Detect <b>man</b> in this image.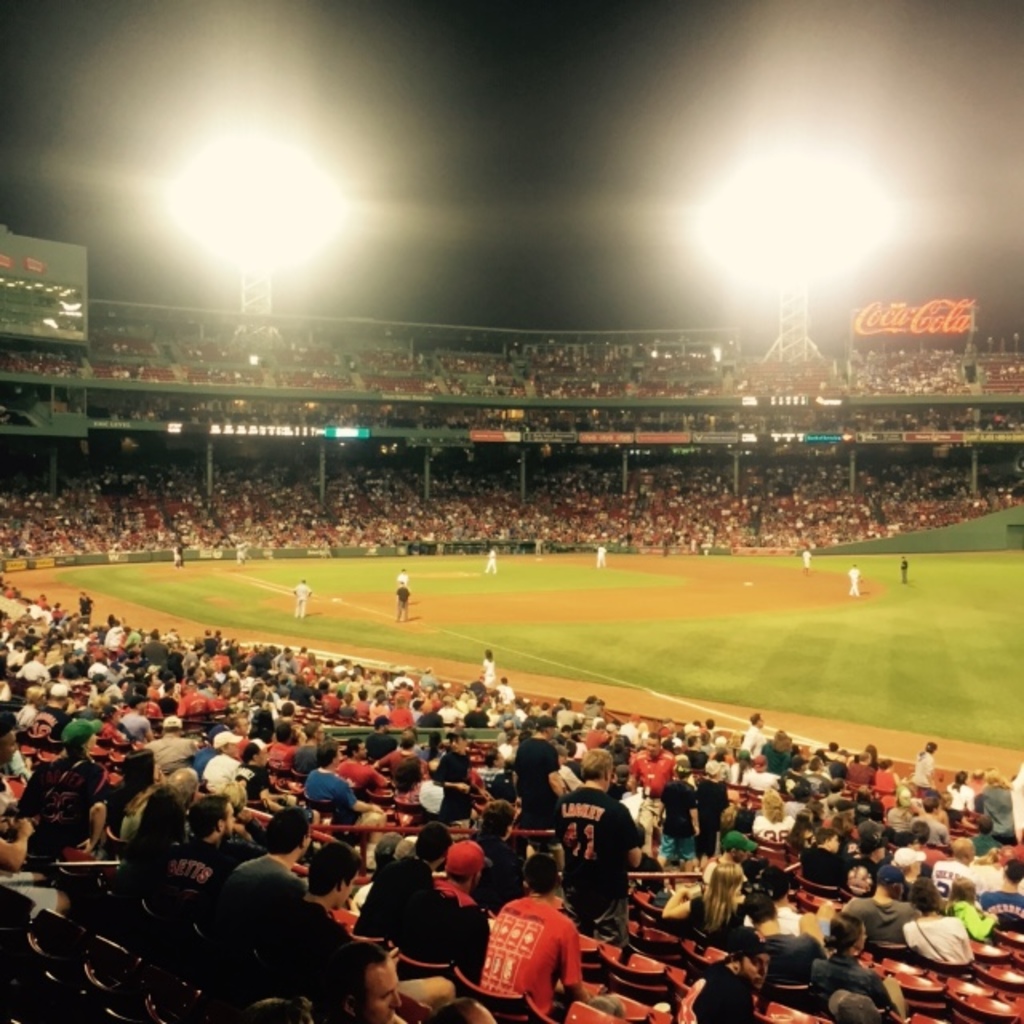
Detection: x1=307, y1=738, x2=379, y2=834.
